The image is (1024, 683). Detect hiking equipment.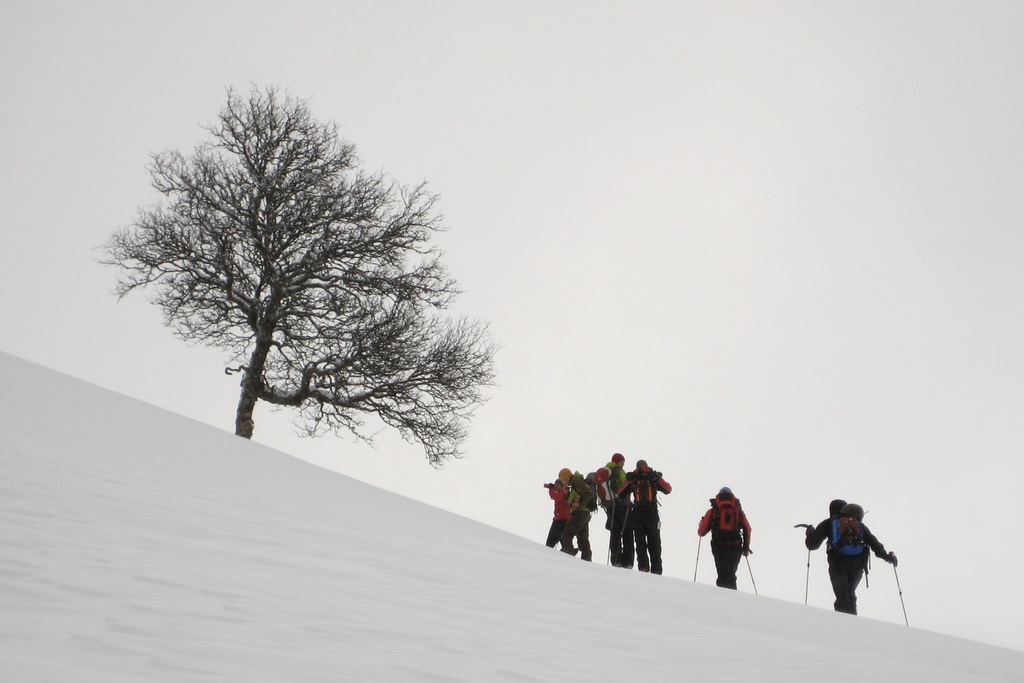
Detection: bbox=[621, 500, 628, 532].
